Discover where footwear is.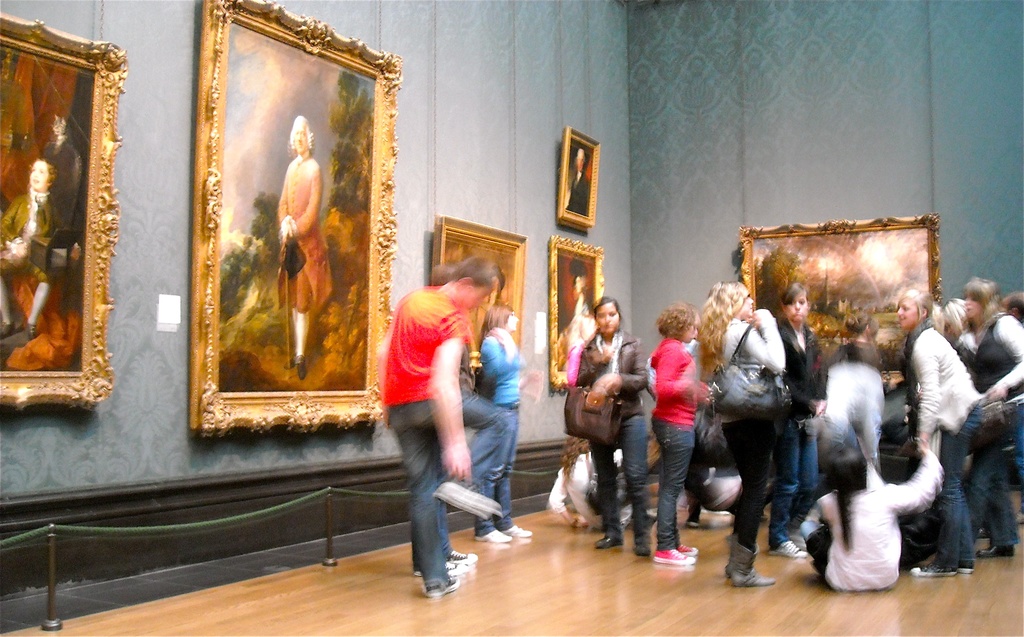
Discovered at 724, 531, 785, 597.
